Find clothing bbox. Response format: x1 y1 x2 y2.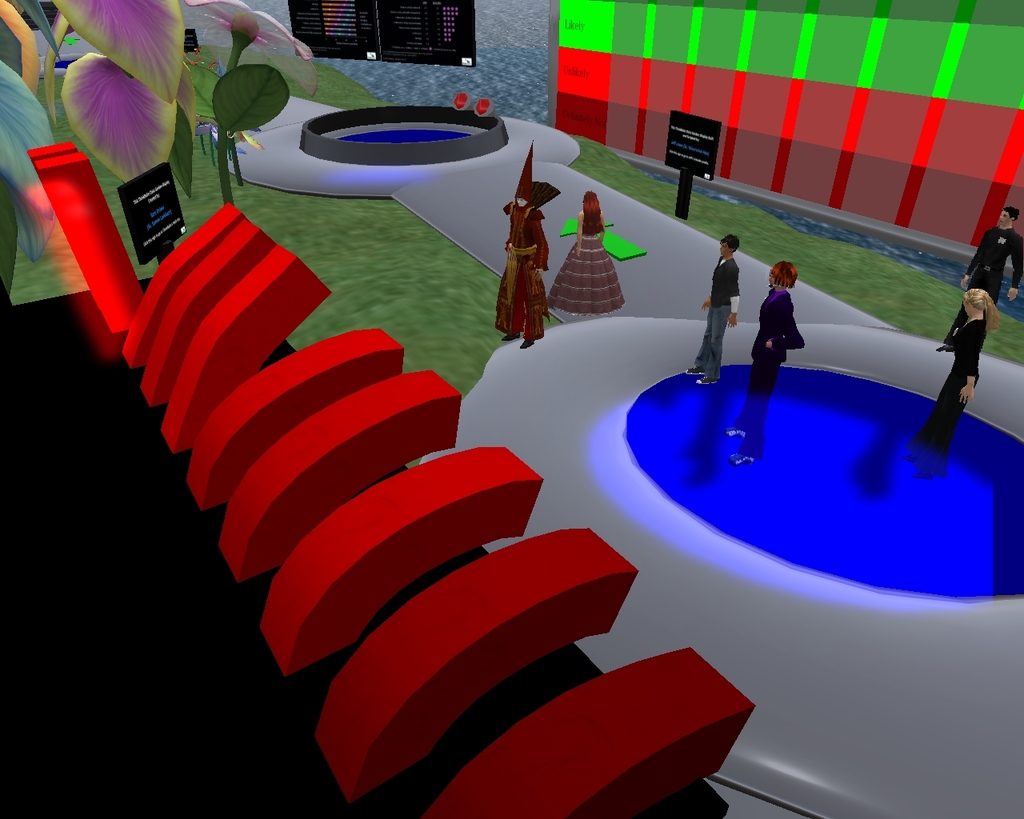
494 200 549 338.
